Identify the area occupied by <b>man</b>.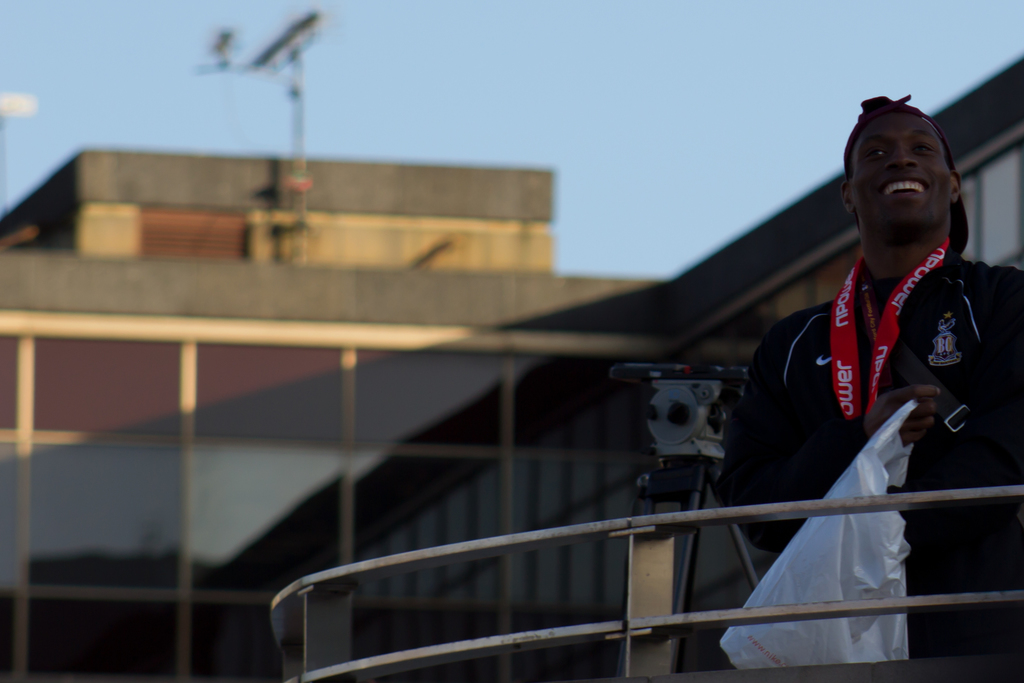
Area: (716,94,1023,659).
